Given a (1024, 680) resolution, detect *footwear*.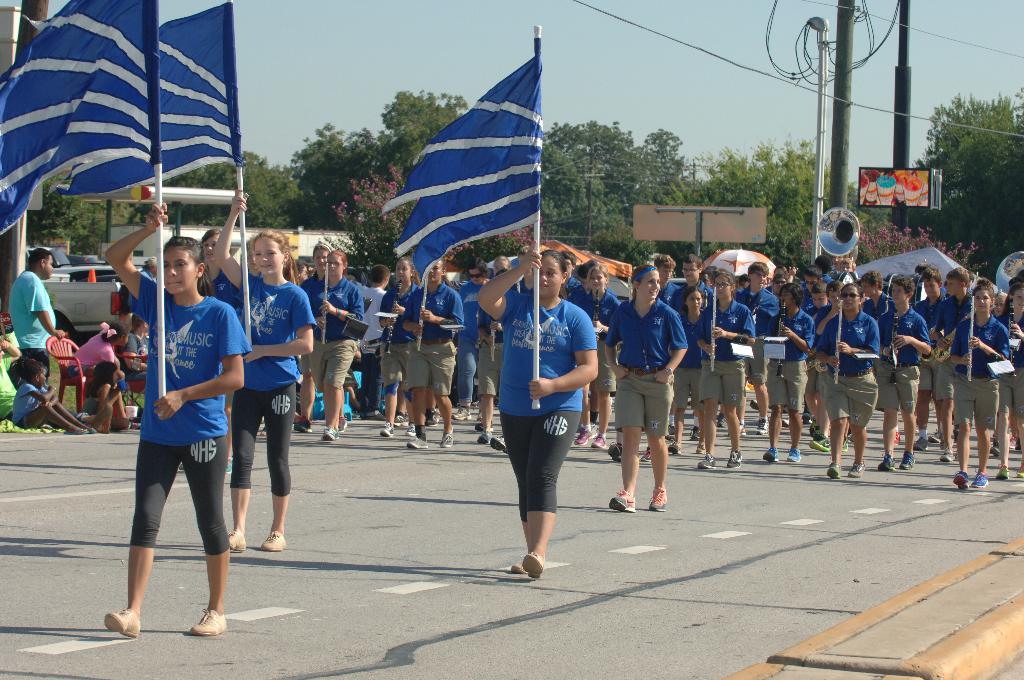
pyautogui.locateOnScreen(488, 435, 507, 451).
